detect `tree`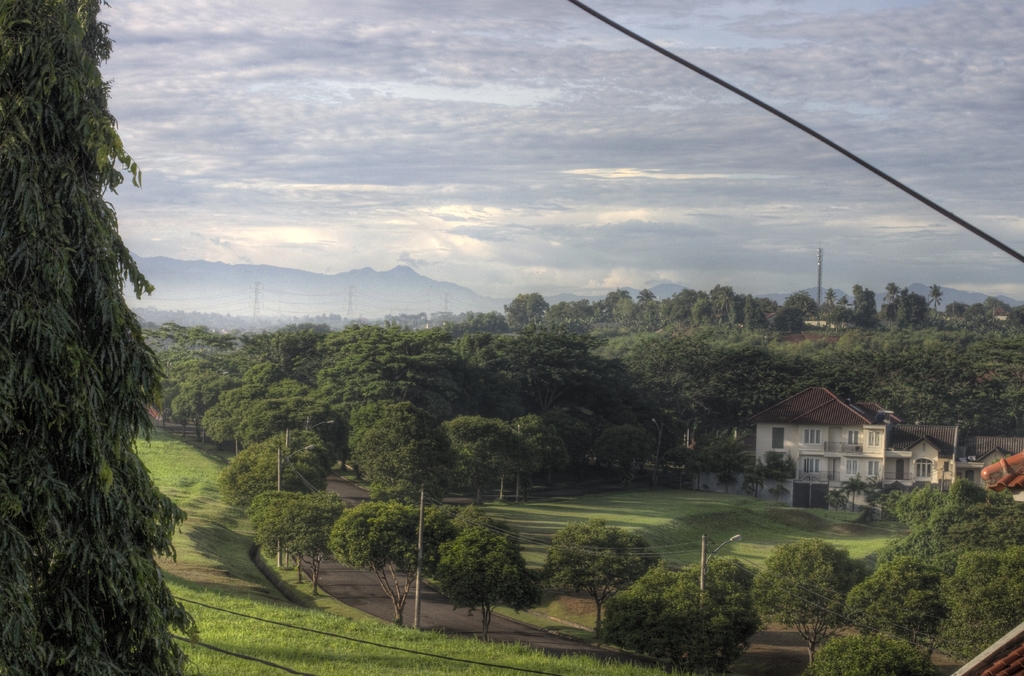
[x1=450, y1=505, x2=505, y2=534]
